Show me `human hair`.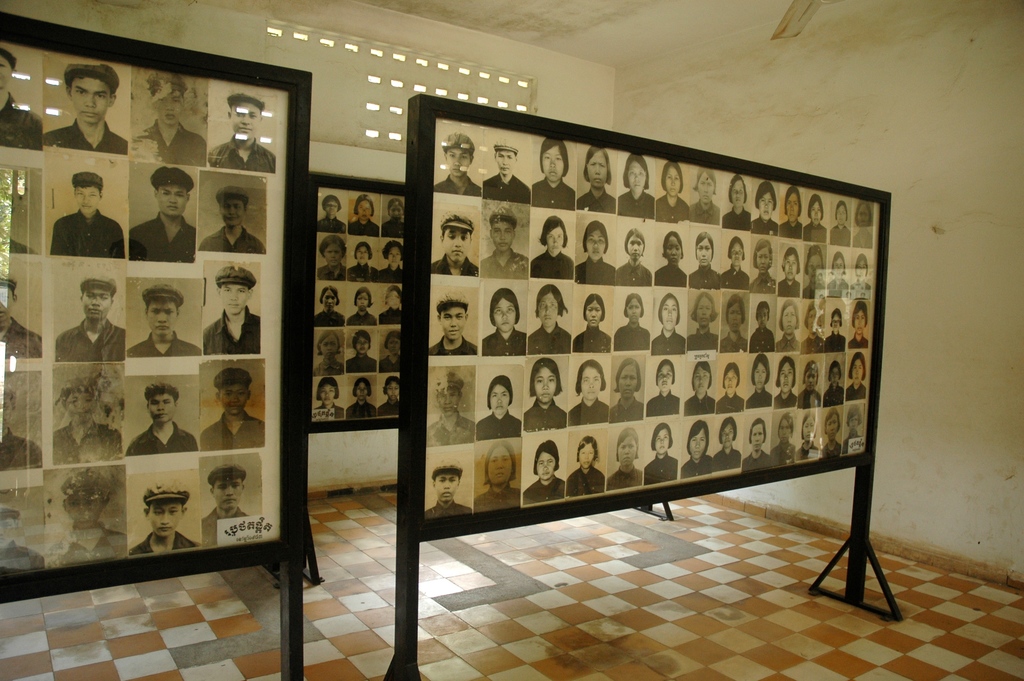
`human hair` is here: locate(854, 199, 874, 224).
